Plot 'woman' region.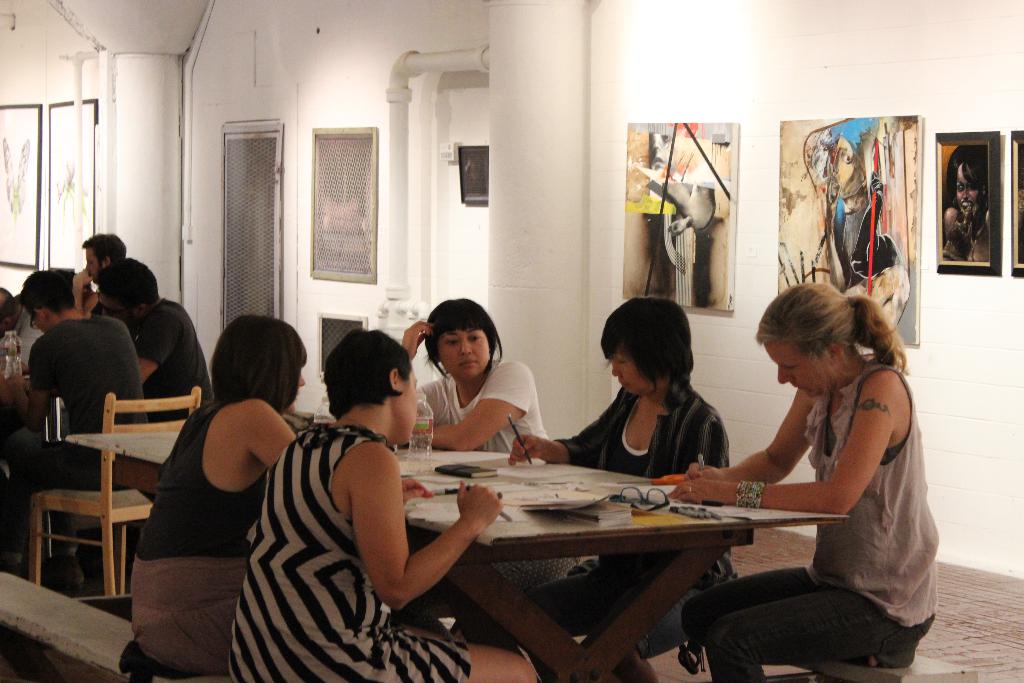
Plotted at l=506, t=298, r=735, b=682.
